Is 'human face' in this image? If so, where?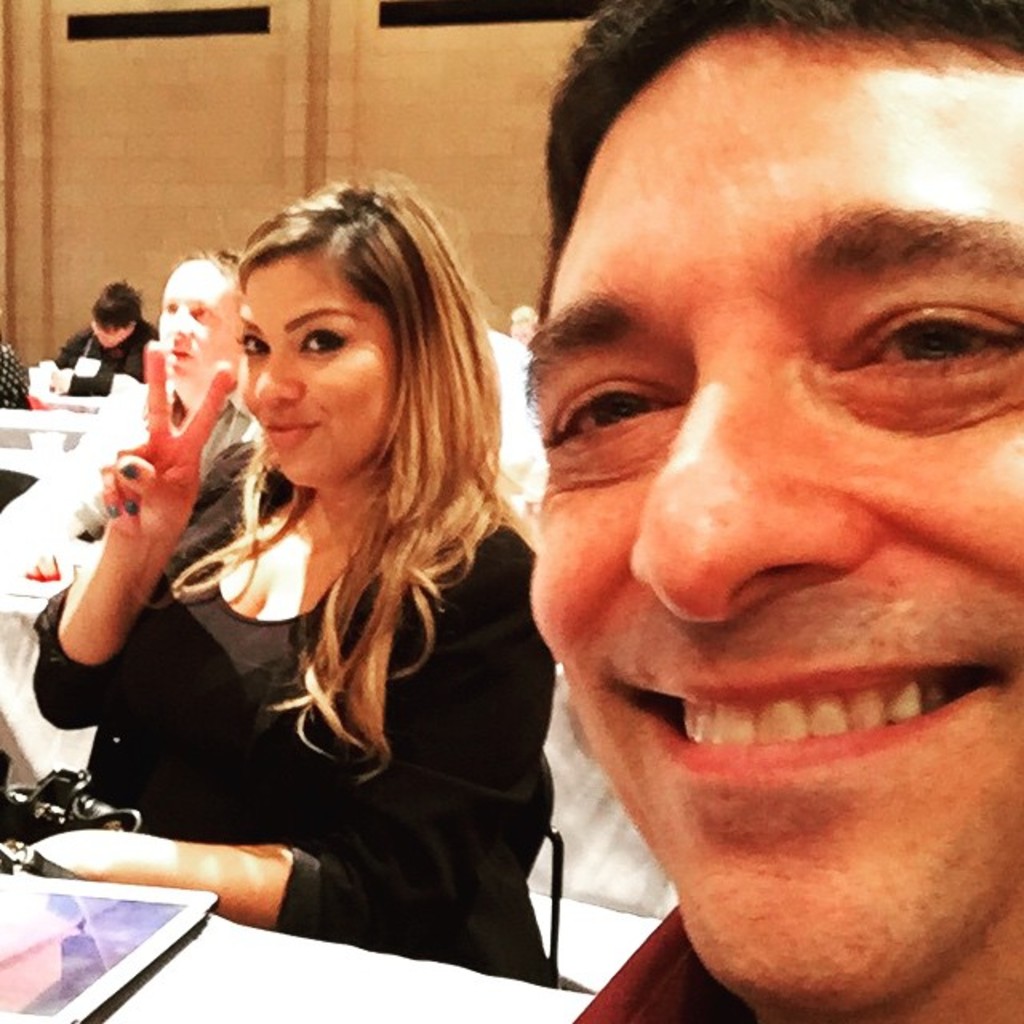
Yes, at select_region(221, 235, 389, 496).
